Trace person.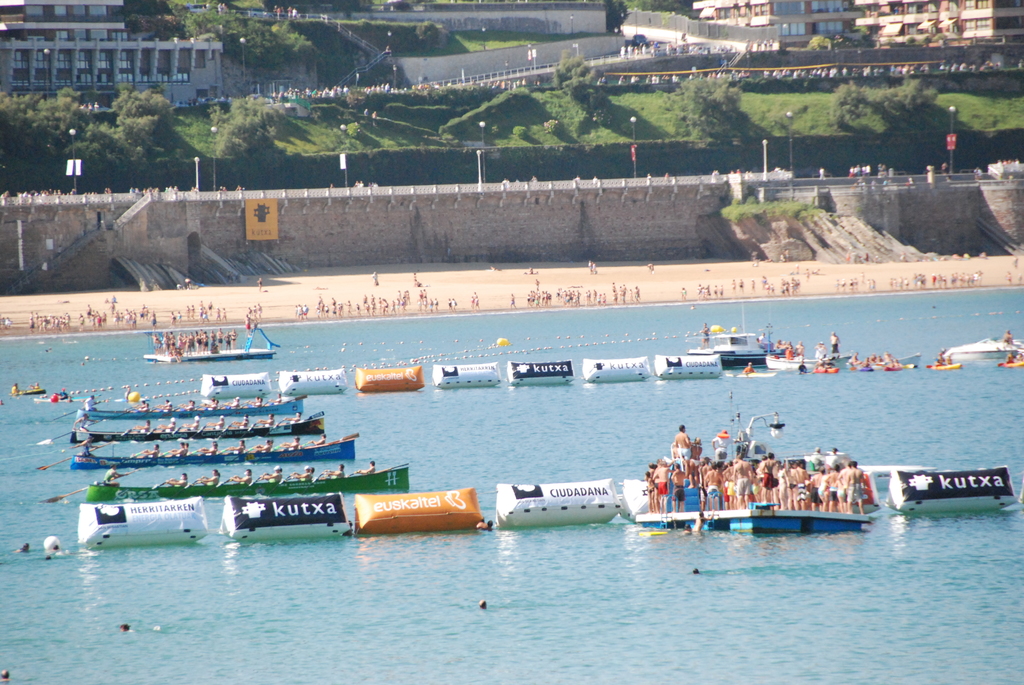
Traced to box=[832, 461, 853, 517].
